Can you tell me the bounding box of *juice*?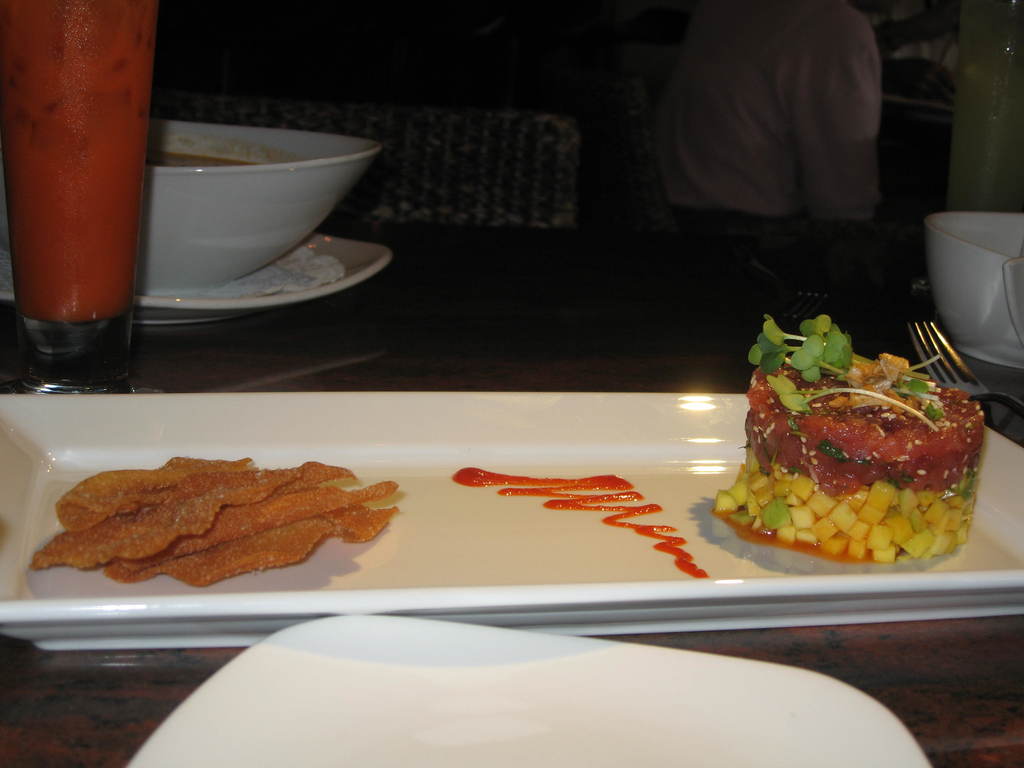
box=[2, 17, 143, 380].
